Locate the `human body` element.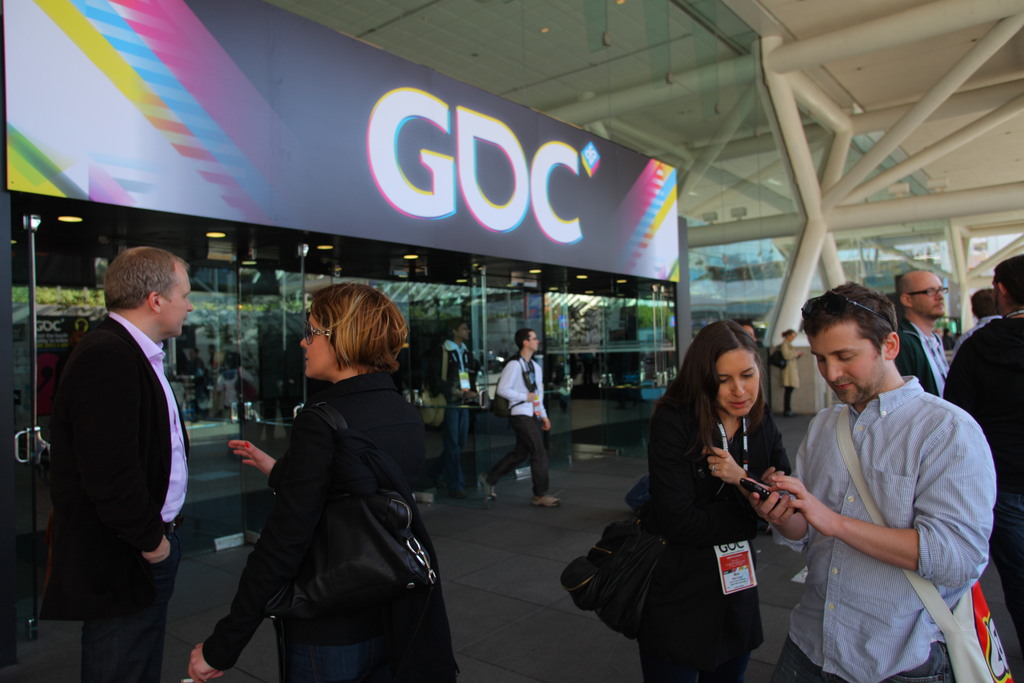
Element bbox: 184:279:461:682.
